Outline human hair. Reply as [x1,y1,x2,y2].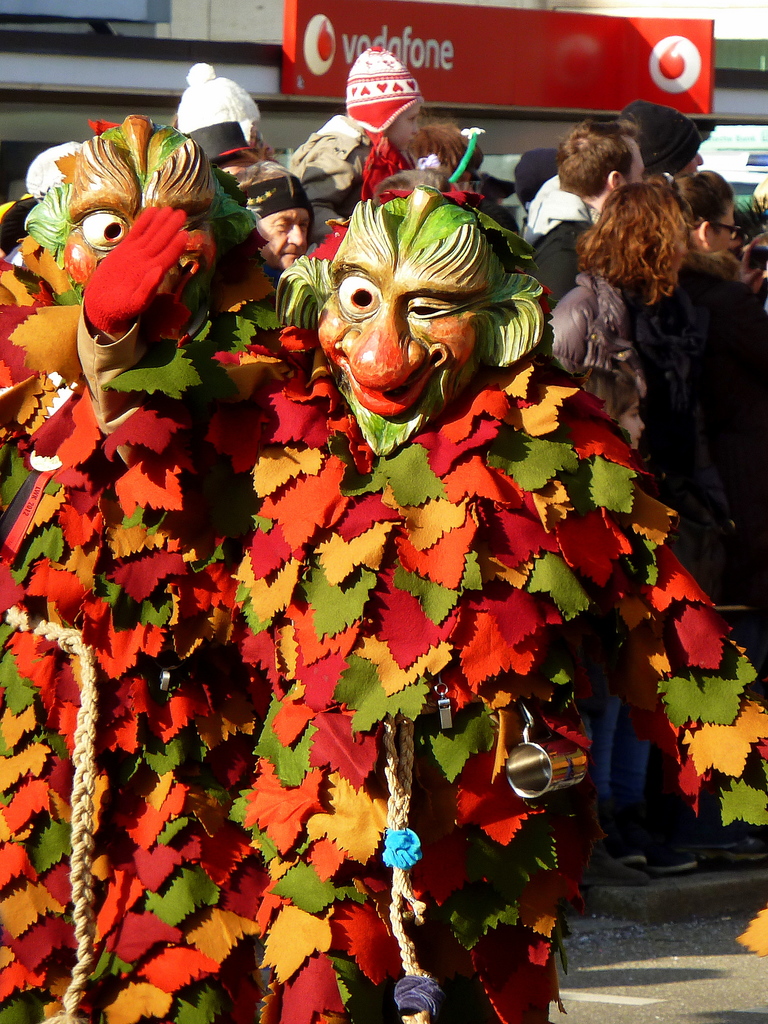
[611,112,642,138].
